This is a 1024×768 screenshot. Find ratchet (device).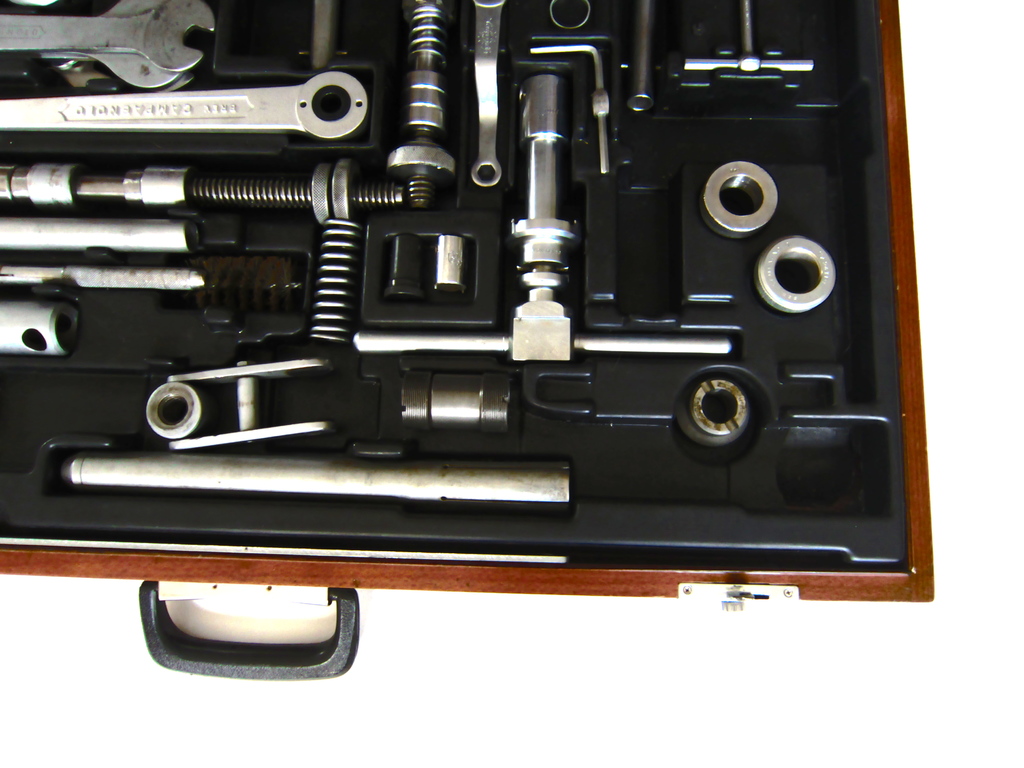
Bounding box: <bbox>0, 251, 301, 308</bbox>.
